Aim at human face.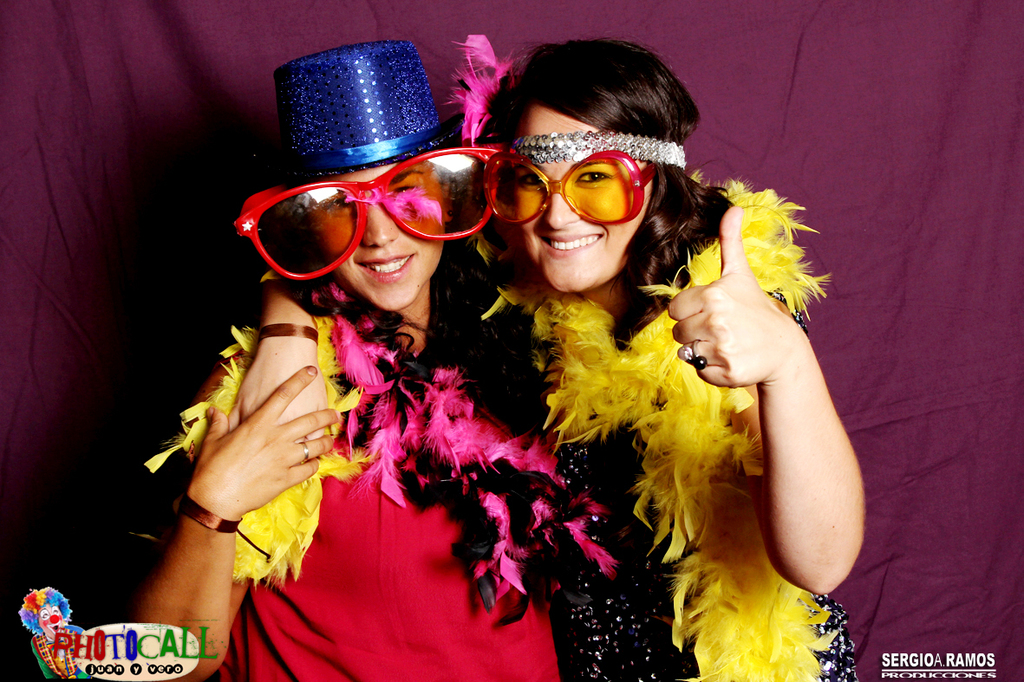
Aimed at pyautogui.locateOnScreen(307, 166, 445, 308).
